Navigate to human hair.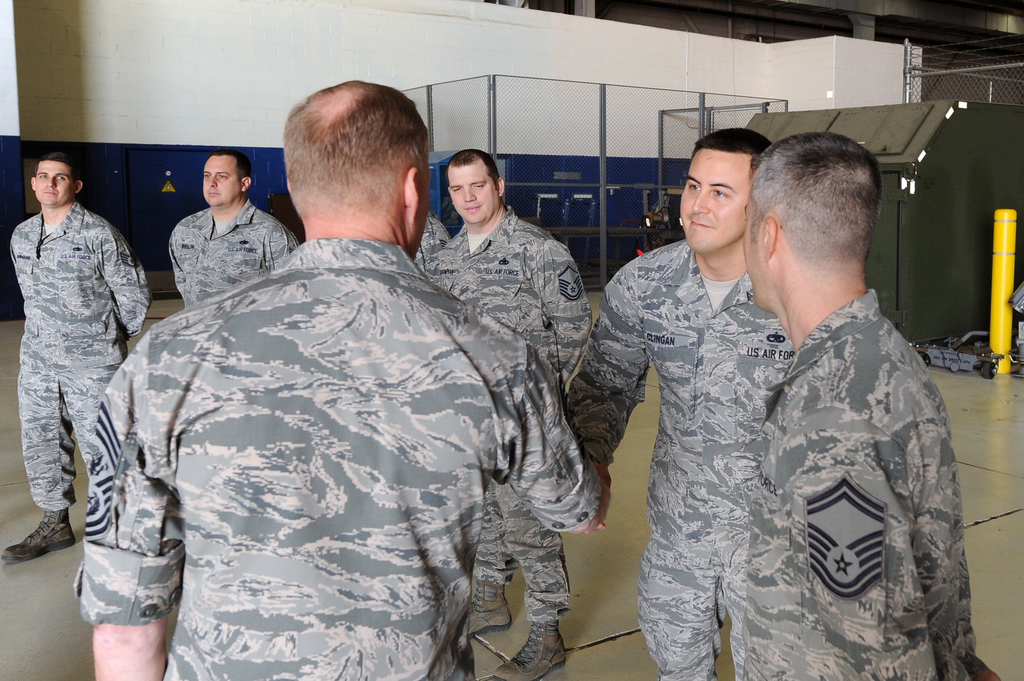
Navigation target: region(691, 129, 775, 163).
